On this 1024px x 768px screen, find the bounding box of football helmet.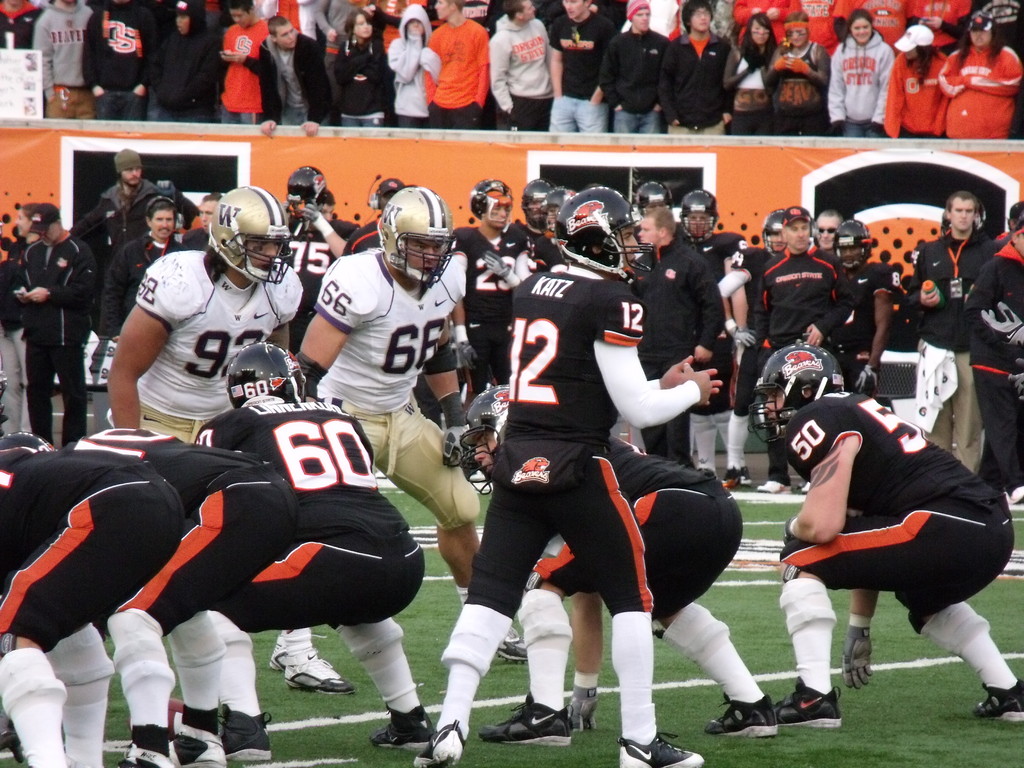
Bounding box: rect(754, 338, 860, 430).
